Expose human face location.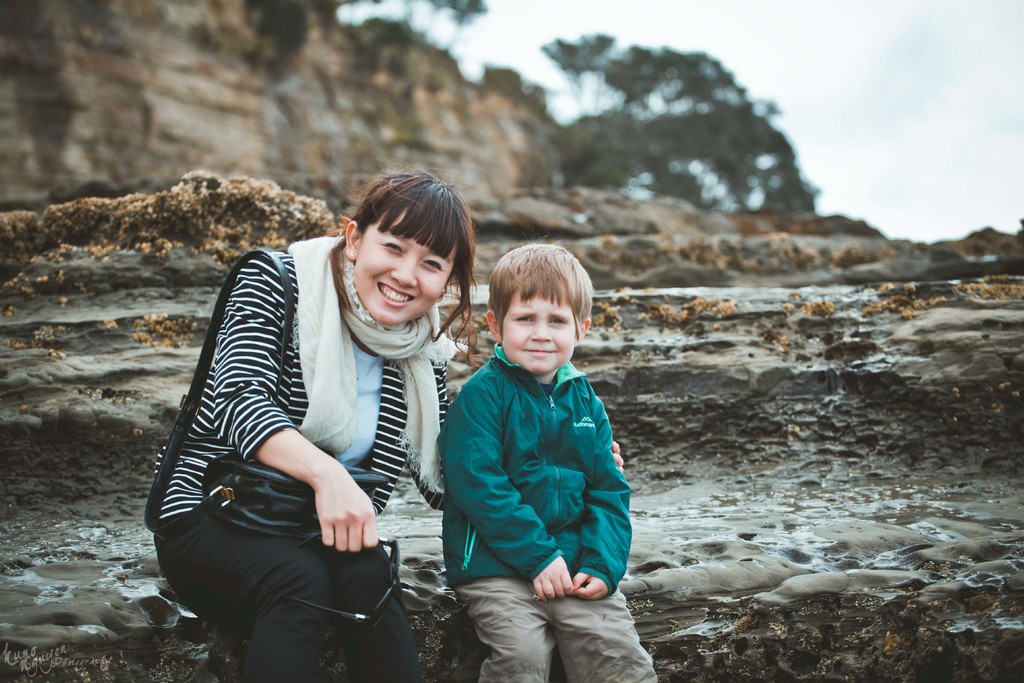
Exposed at 354/204/456/325.
